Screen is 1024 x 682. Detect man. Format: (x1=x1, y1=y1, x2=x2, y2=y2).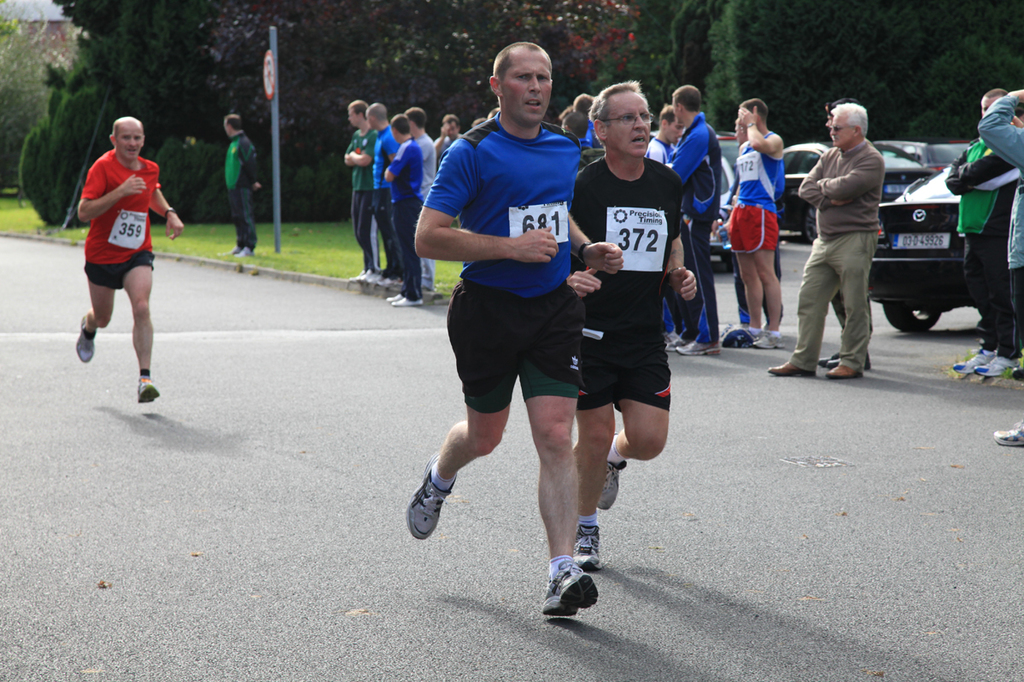
(x1=436, y1=114, x2=465, y2=149).
